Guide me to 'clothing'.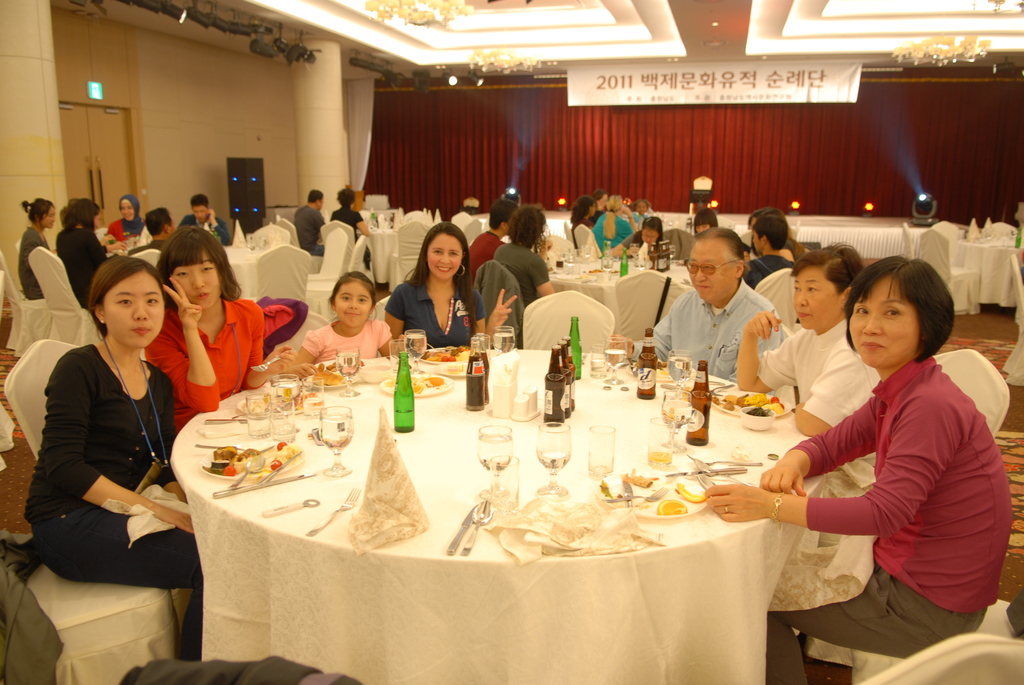
Guidance: box=[389, 271, 483, 344].
